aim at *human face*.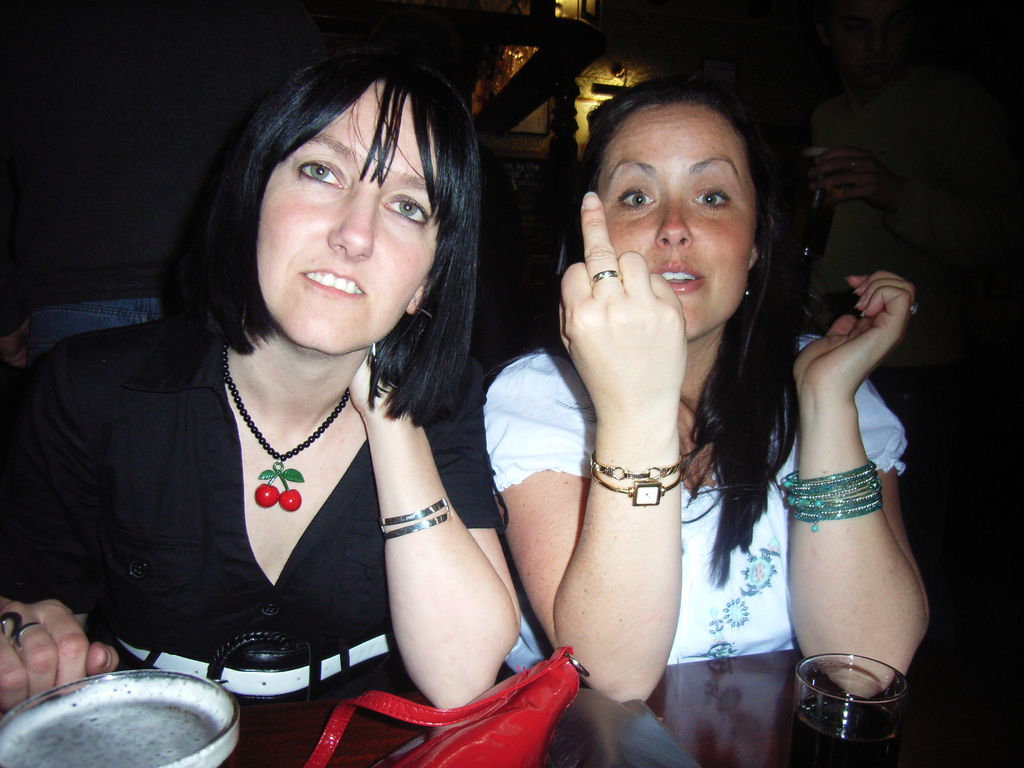
Aimed at [257,80,438,355].
